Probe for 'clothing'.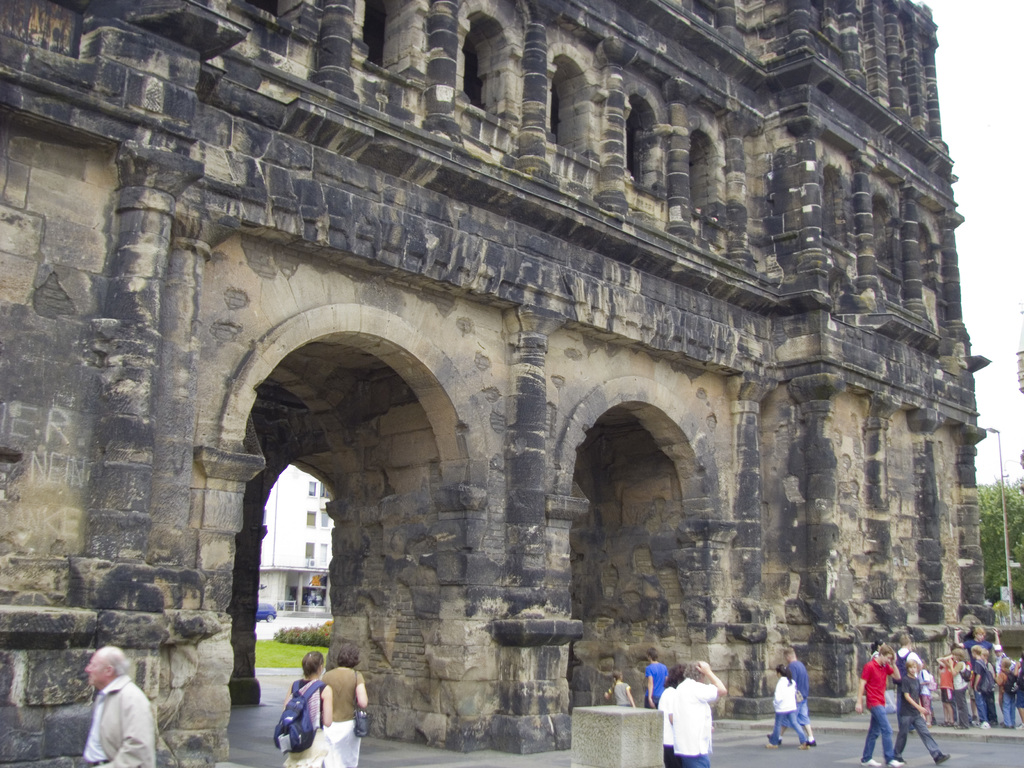
Probe result: x1=1012 y1=673 x2=1023 y2=716.
